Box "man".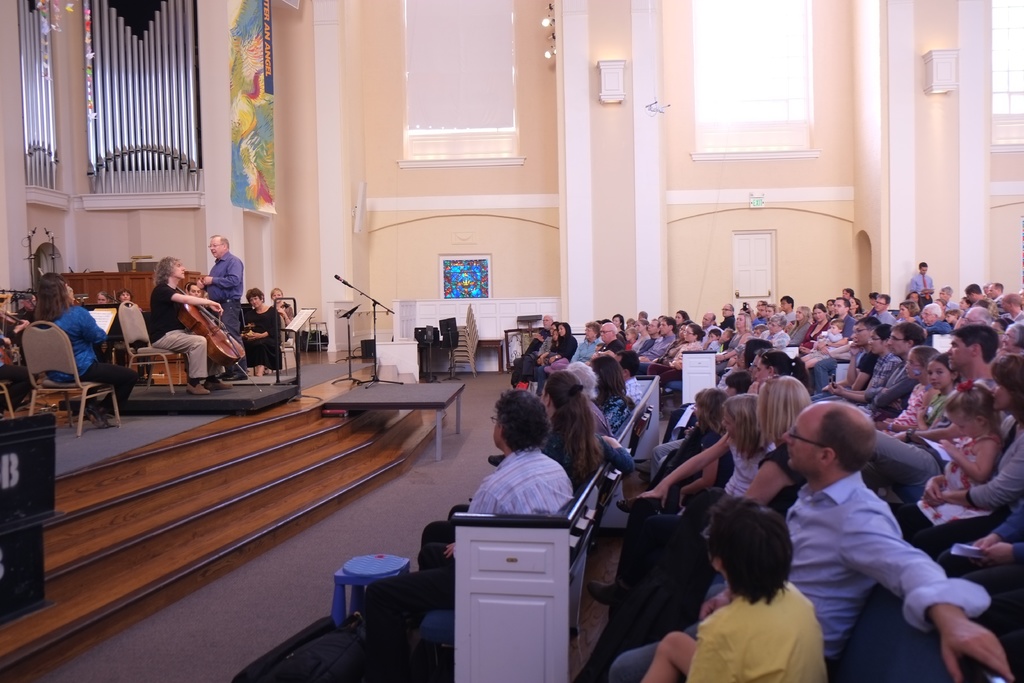
BBox(586, 321, 626, 365).
